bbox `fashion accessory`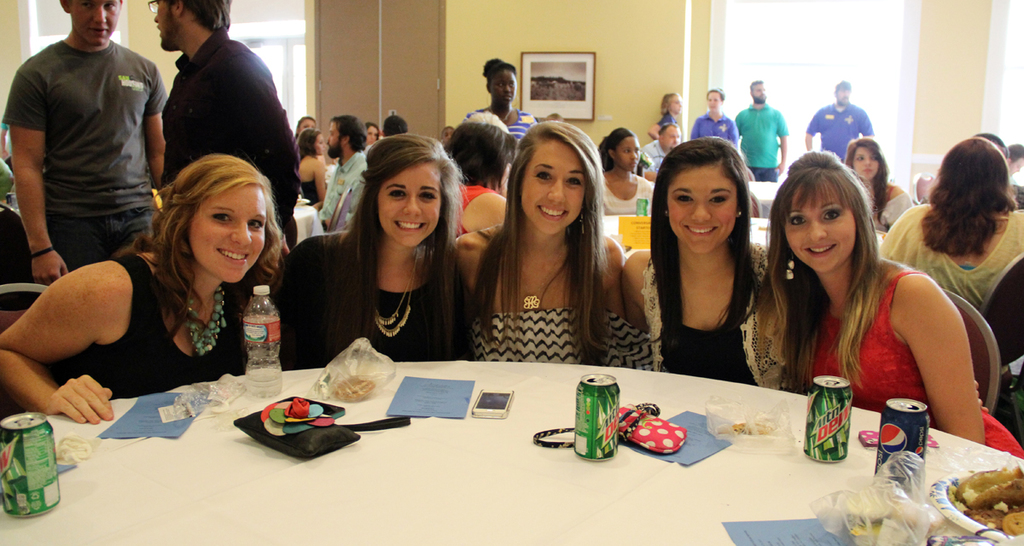
(left=522, top=293, right=536, bottom=315)
